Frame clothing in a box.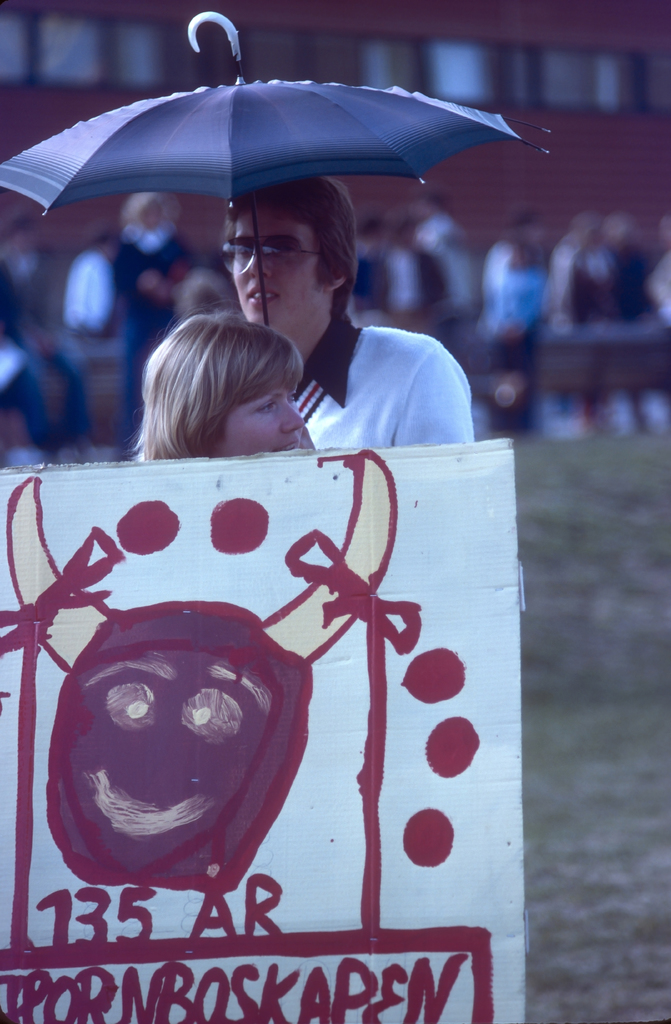
pyautogui.locateOnScreen(285, 310, 472, 457).
